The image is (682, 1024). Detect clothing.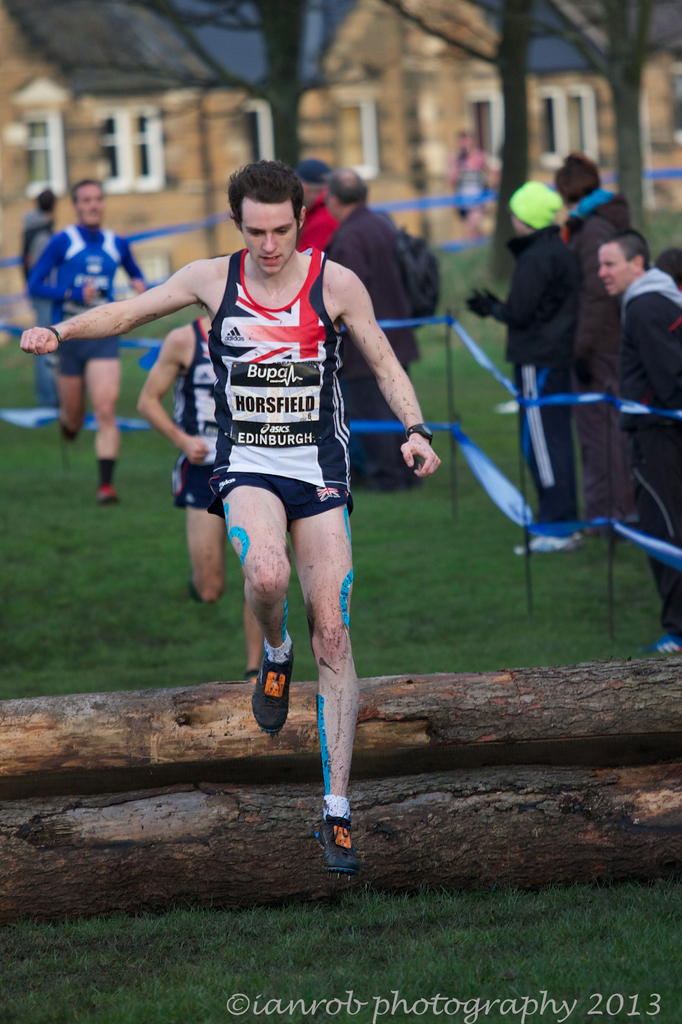
Detection: box=[296, 193, 337, 254].
